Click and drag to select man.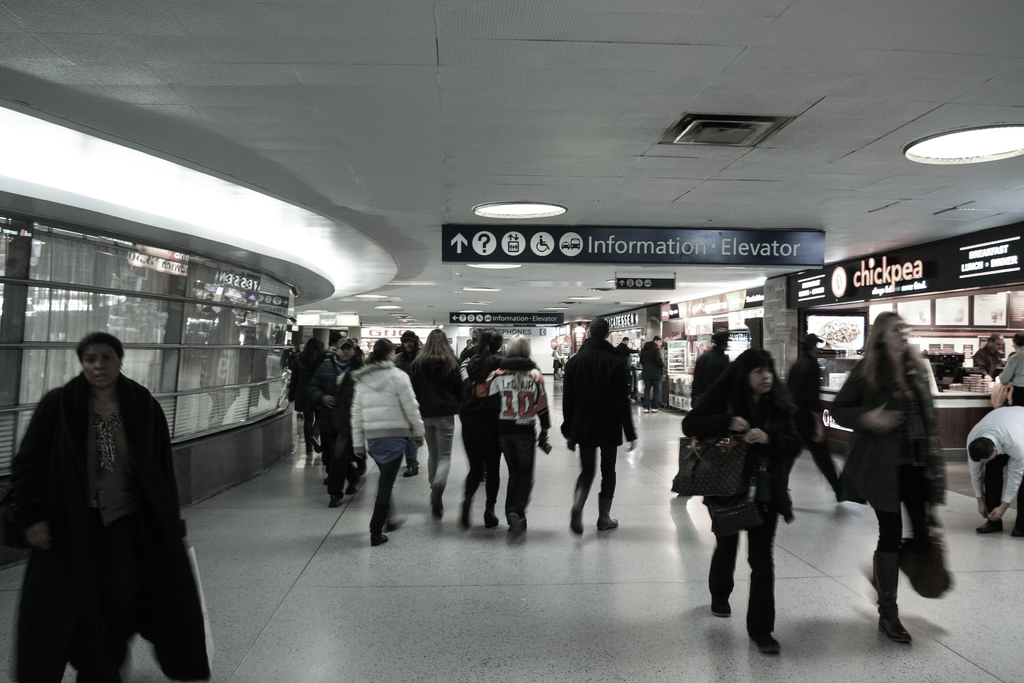
Selection: <bbox>613, 339, 643, 365</bbox>.
